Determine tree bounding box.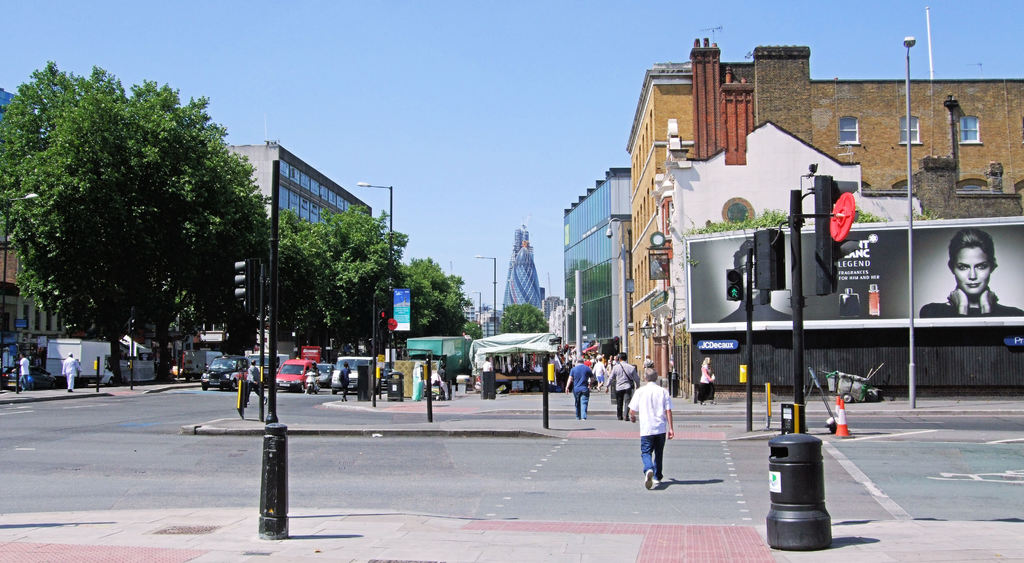
Determined: <bbox>463, 319, 483, 341</bbox>.
